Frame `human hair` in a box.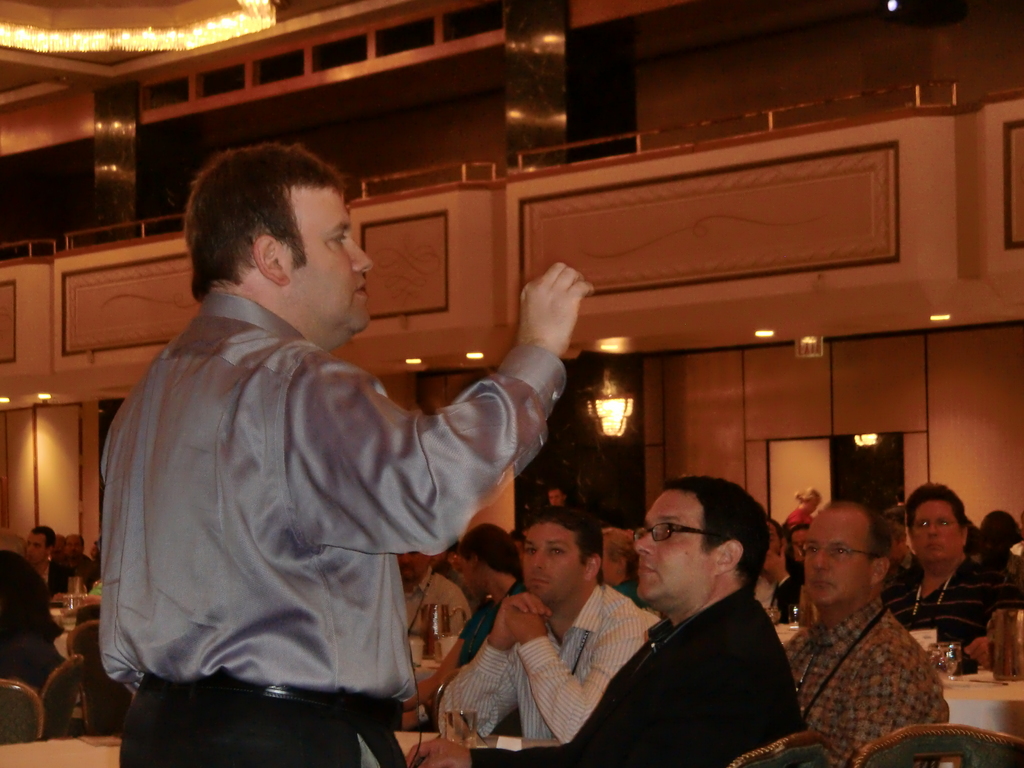
locate(185, 140, 360, 314).
